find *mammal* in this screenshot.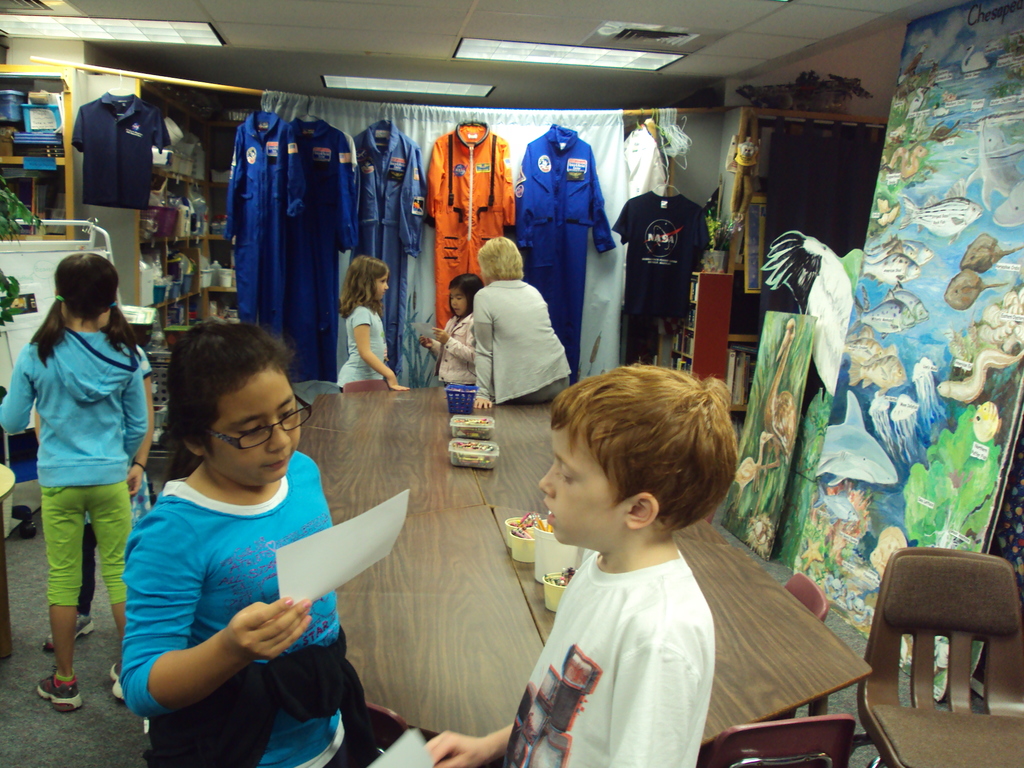
The bounding box for *mammal* is detection(422, 271, 484, 388).
